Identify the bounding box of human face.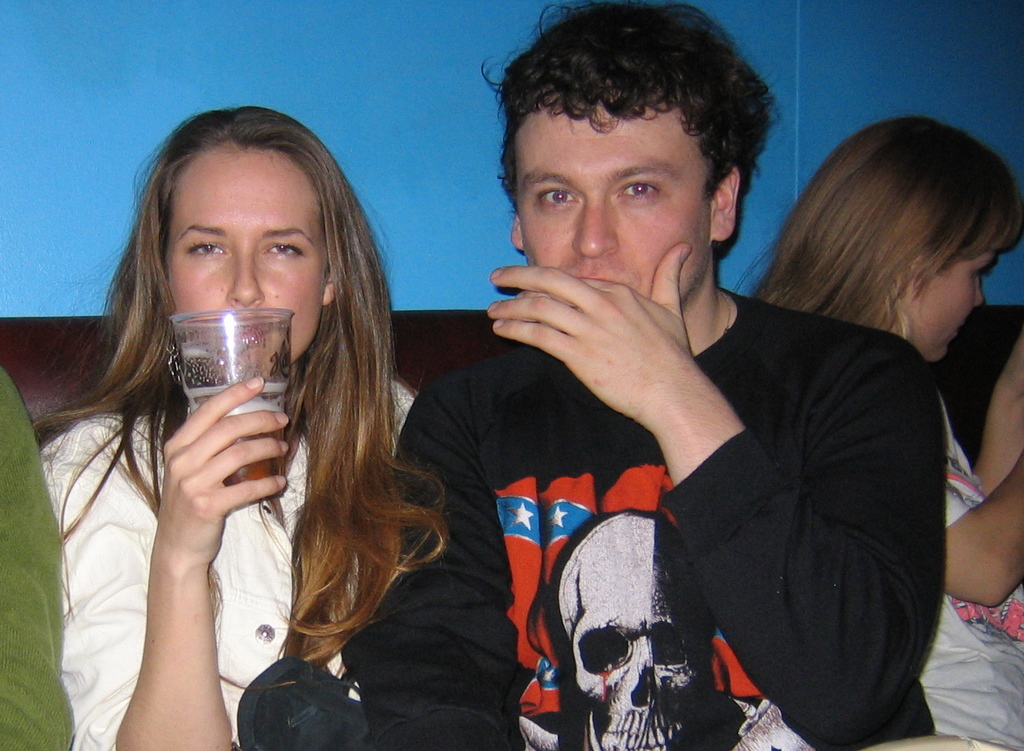
[922, 248, 998, 364].
